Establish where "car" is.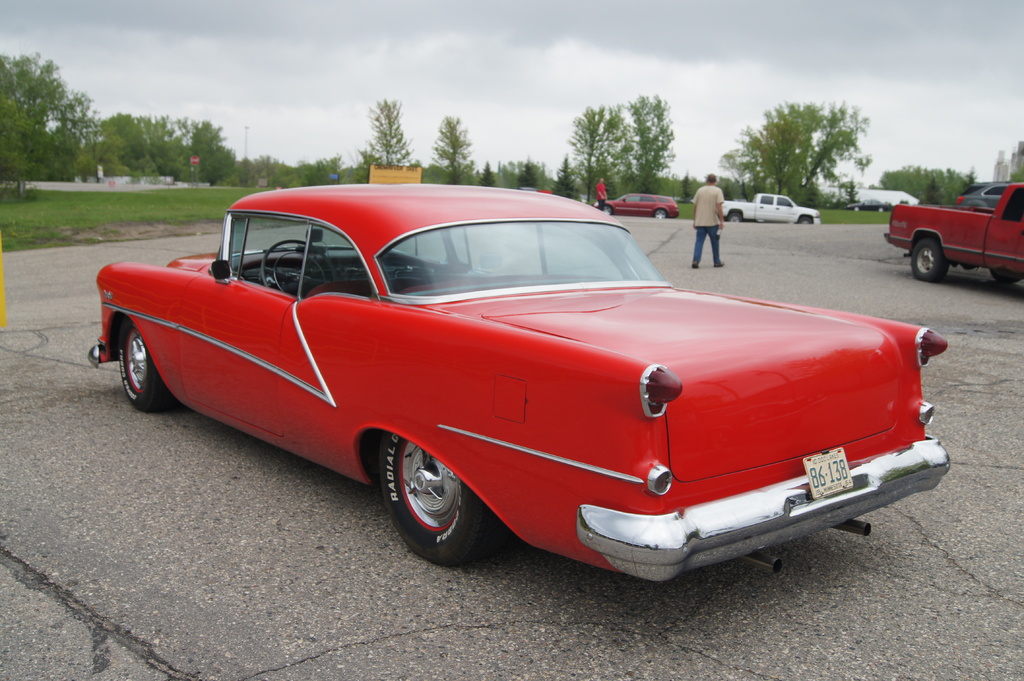
Established at <bbox>847, 196, 891, 211</bbox>.
